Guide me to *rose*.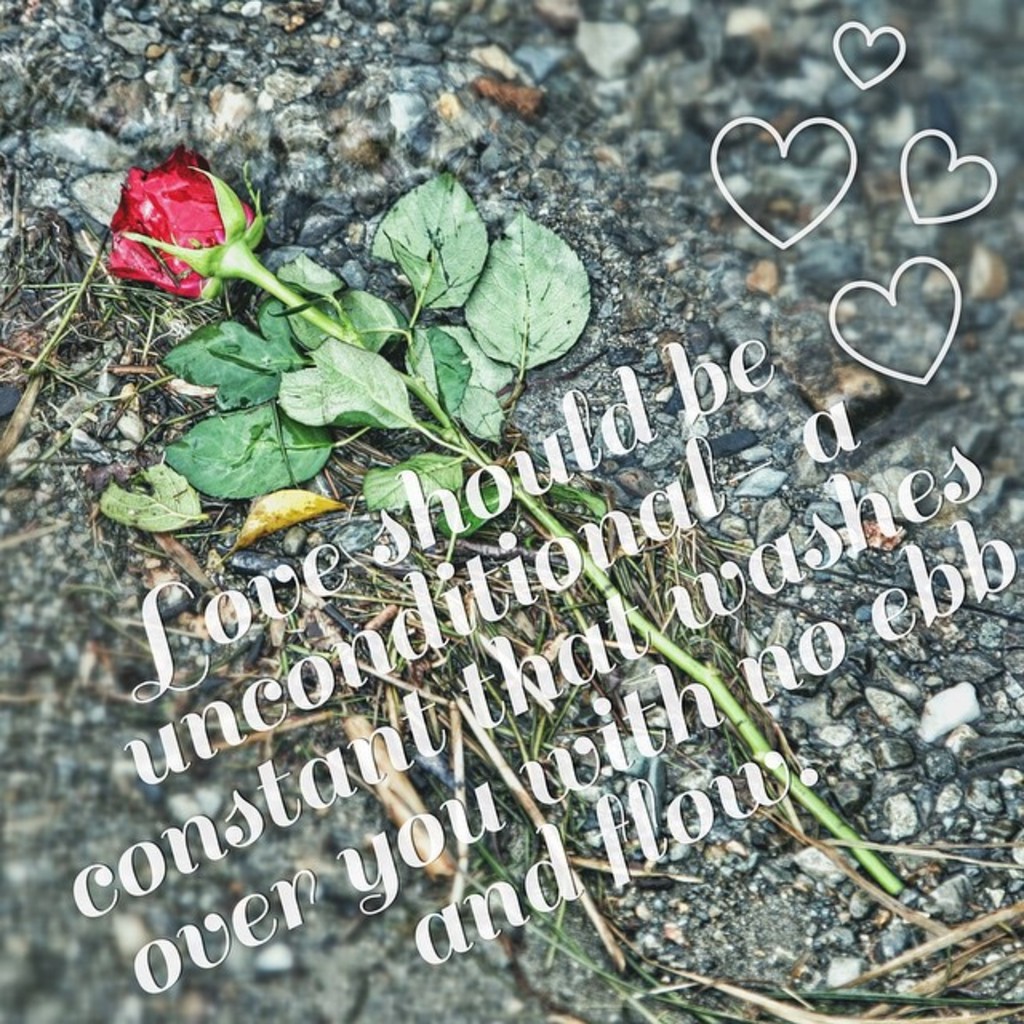
Guidance: l=104, t=152, r=254, b=304.
